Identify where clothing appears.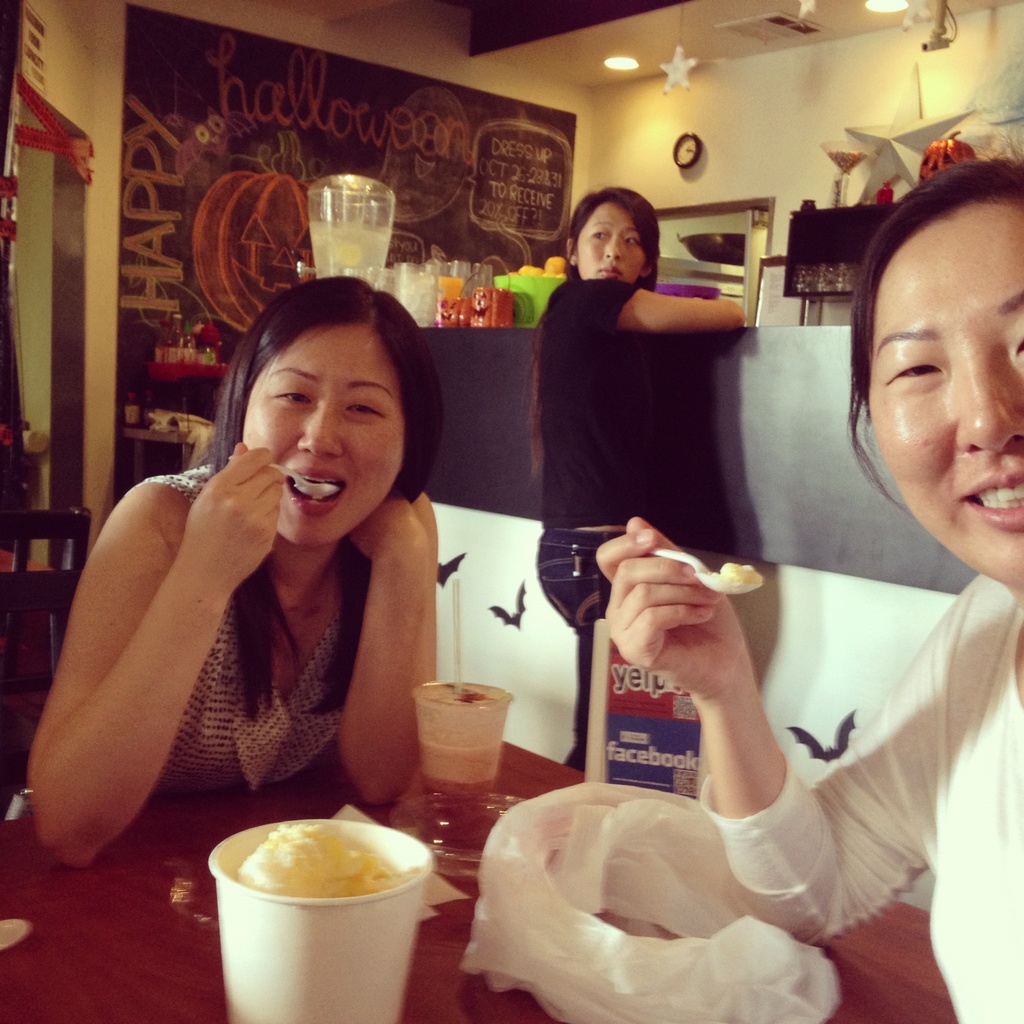
Appears at <region>527, 276, 653, 762</region>.
